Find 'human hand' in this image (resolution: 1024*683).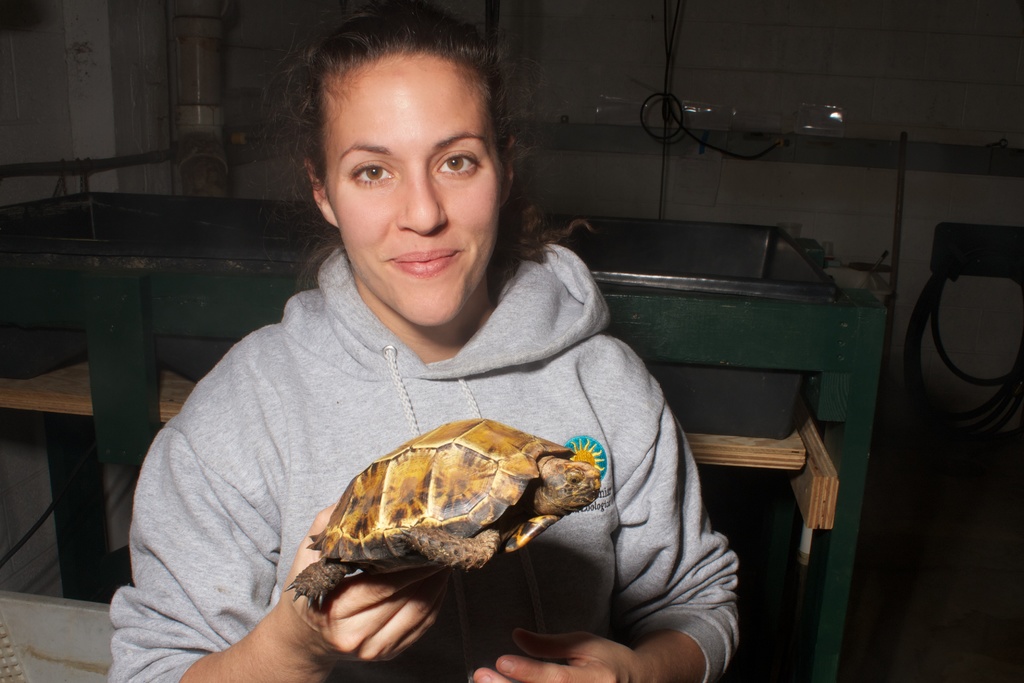
box(467, 627, 649, 682).
